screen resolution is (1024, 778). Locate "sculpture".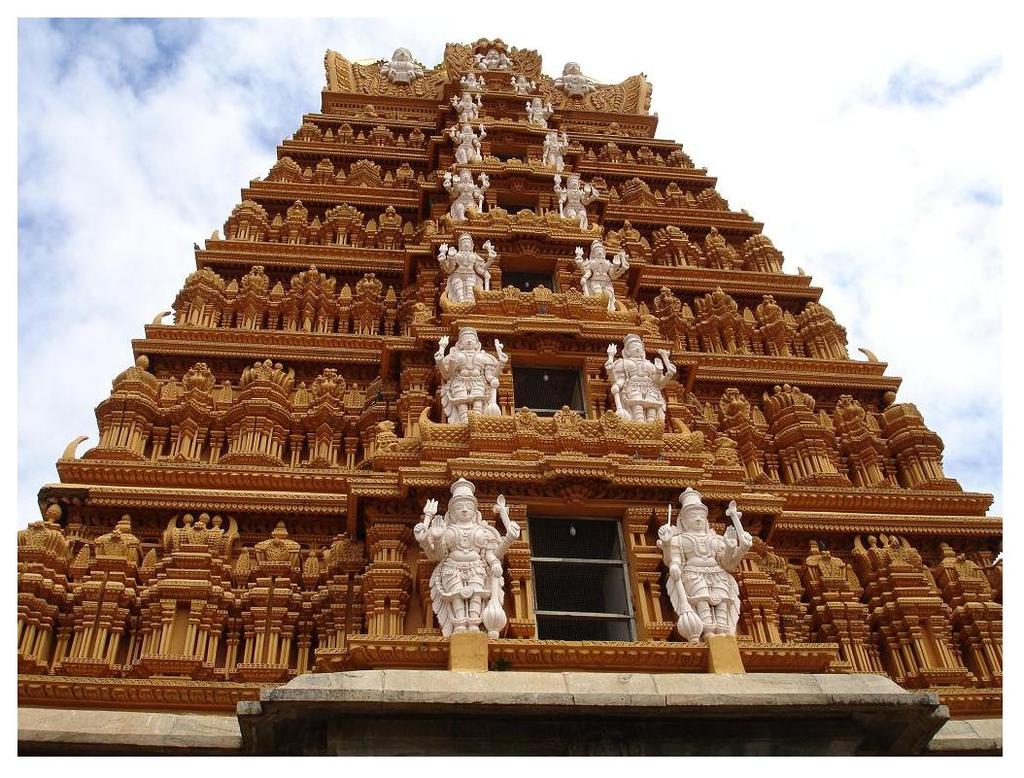
571:236:630:312.
